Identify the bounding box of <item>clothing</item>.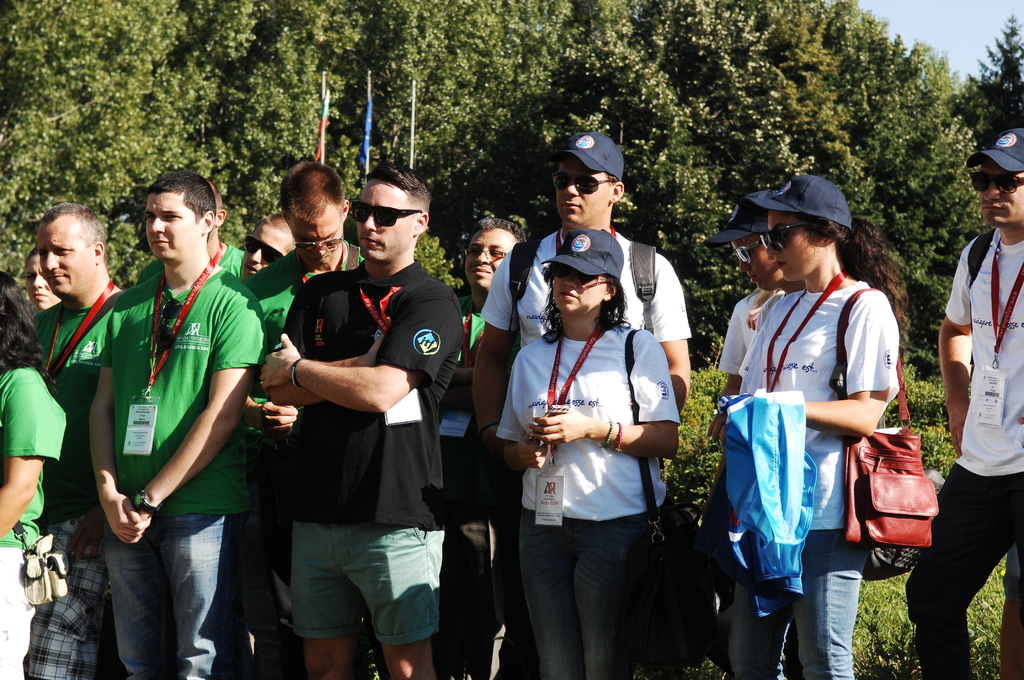
bbox=(268, 256, 458, 679).
